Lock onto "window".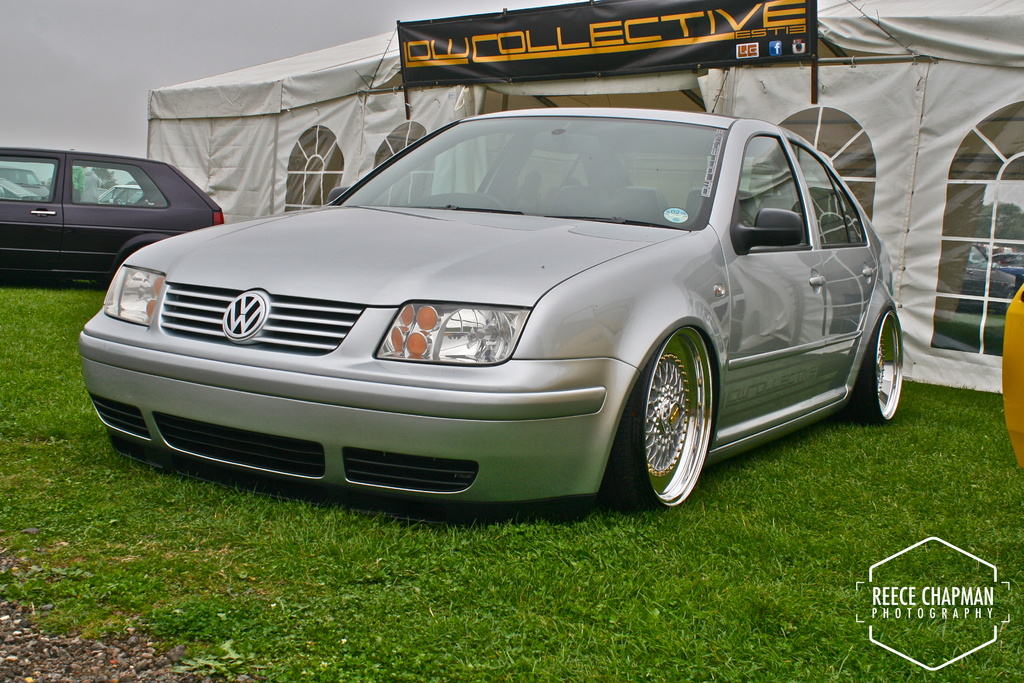
Locked: x1=774 y1=108 x2=874 y2=226.
